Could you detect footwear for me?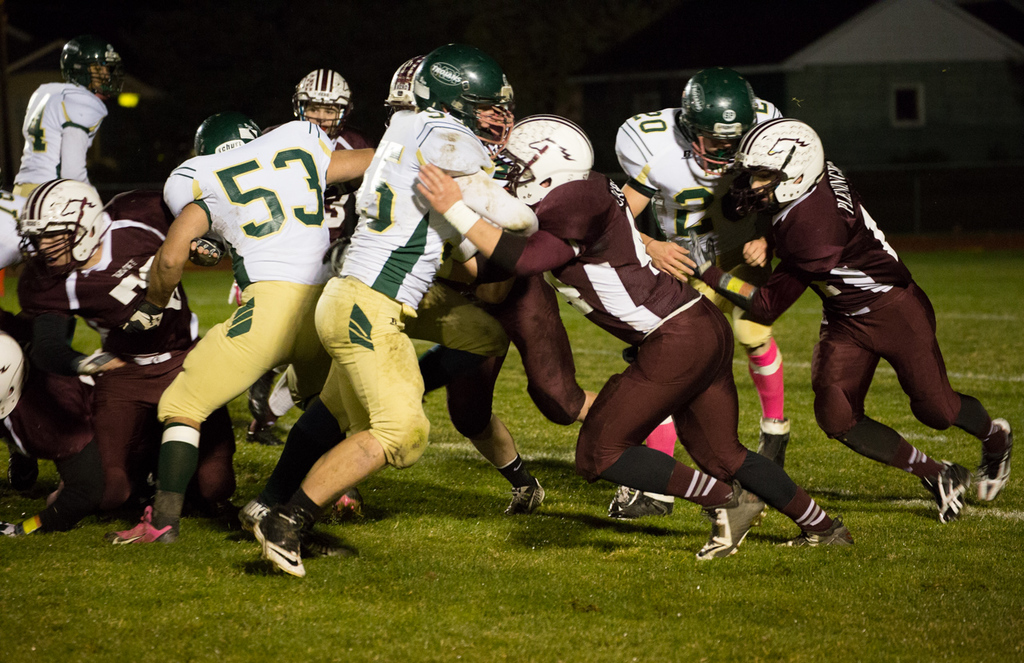
Detection result: select_region(266, 374, 297, 413).
